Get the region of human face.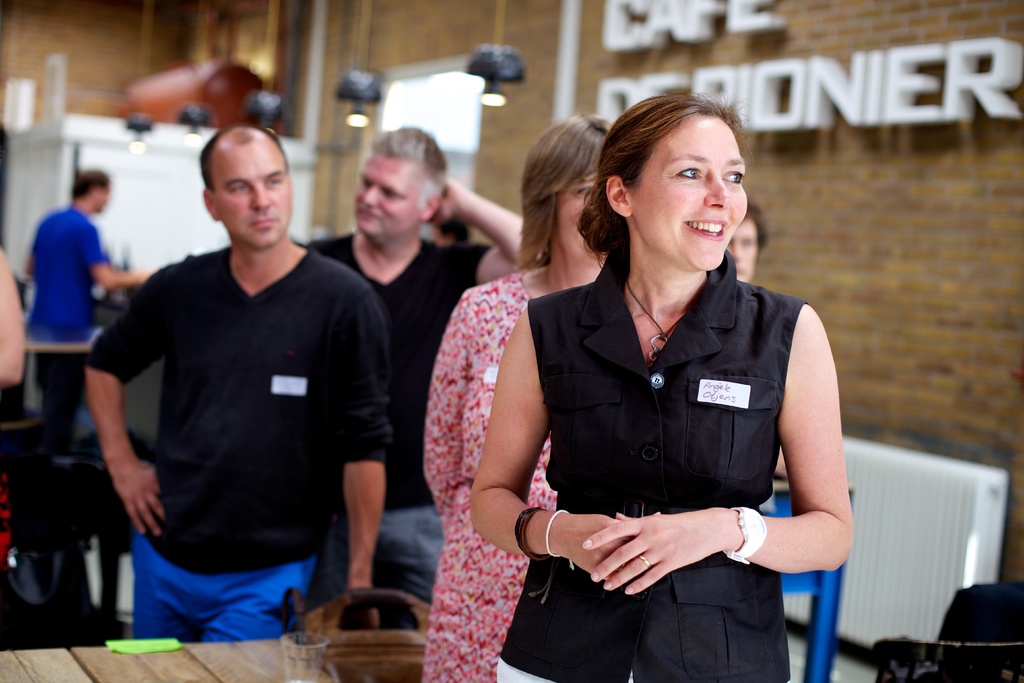
rect(354, 149, 420, 243).
